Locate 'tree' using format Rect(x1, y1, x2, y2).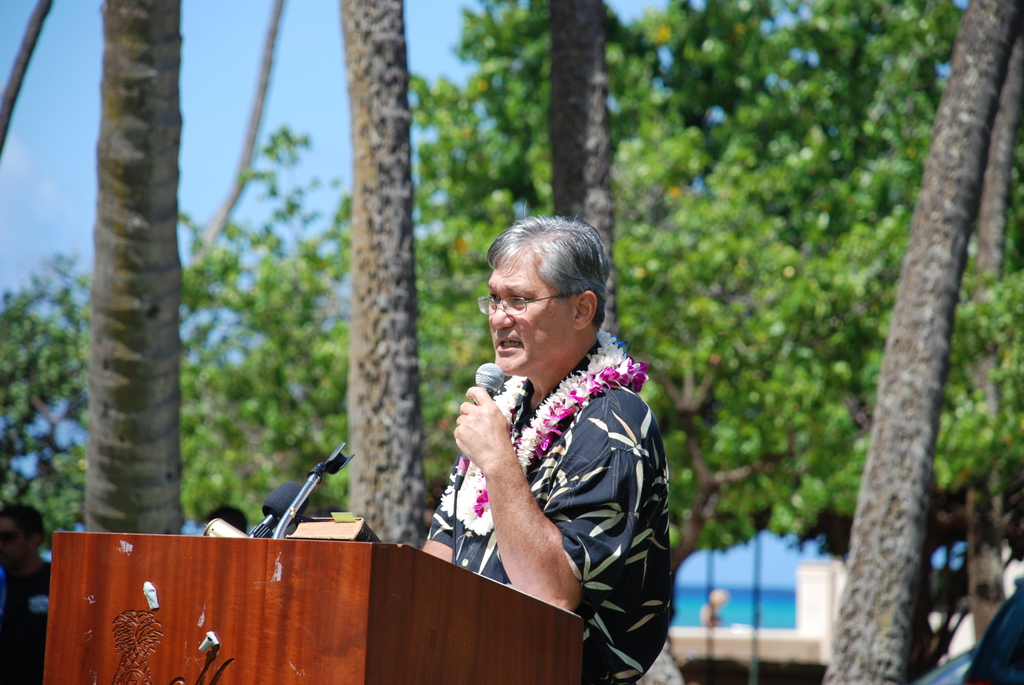
Rect(318, 0, 734, 544).
